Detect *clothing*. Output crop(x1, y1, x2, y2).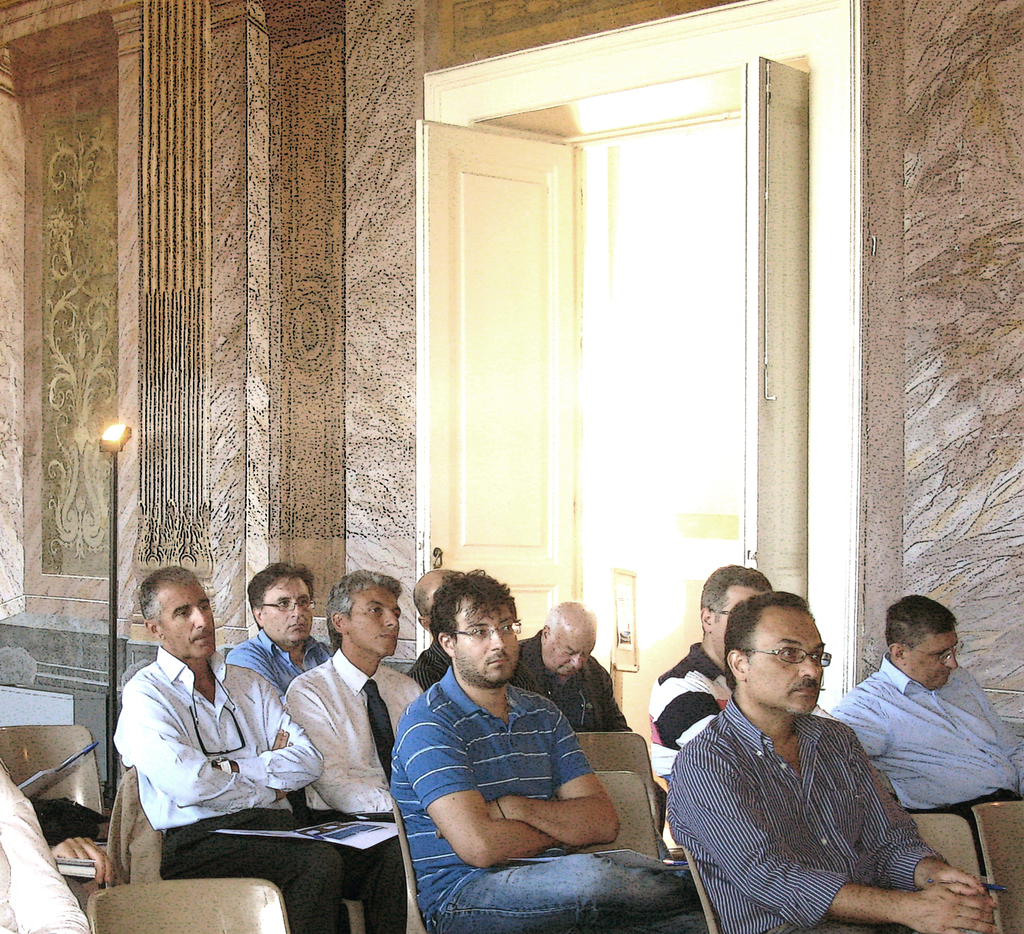
crop(644, 640, 739, 787).
